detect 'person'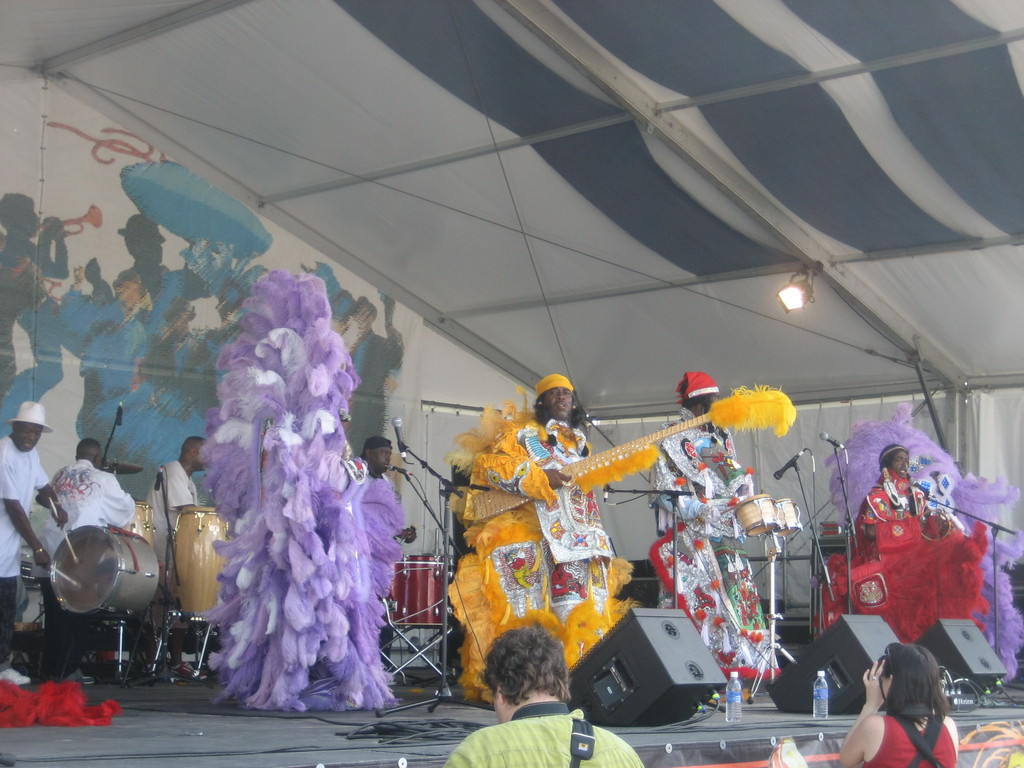
detection(837, 643, 957, 767)
